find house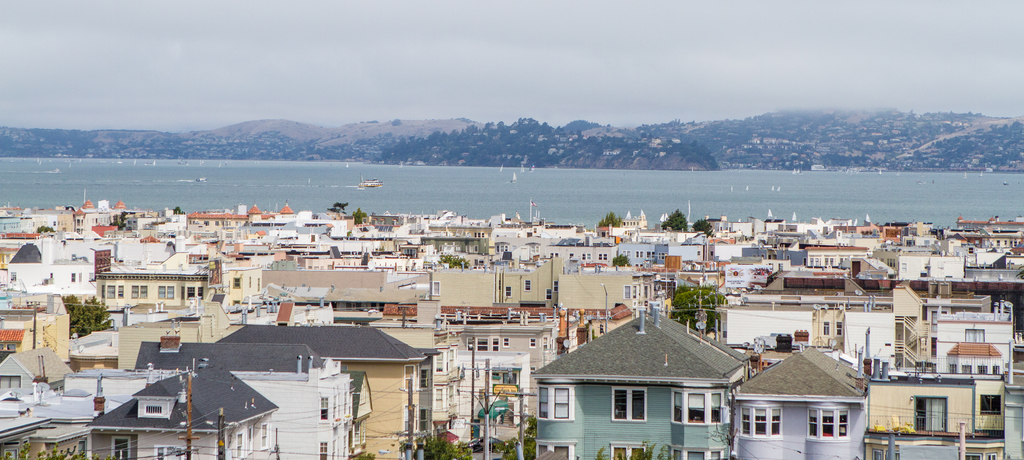
{"left": 180, "top": 234, "right": 220, "bottom": 270}
